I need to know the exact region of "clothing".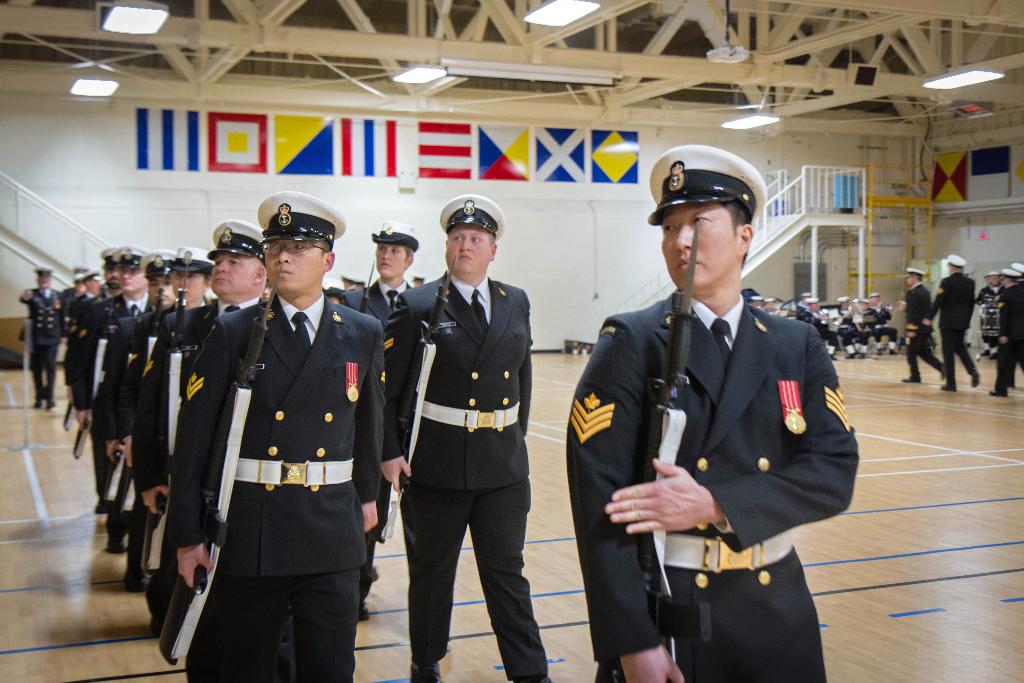
Region: region(114, 300, 215, 588).
